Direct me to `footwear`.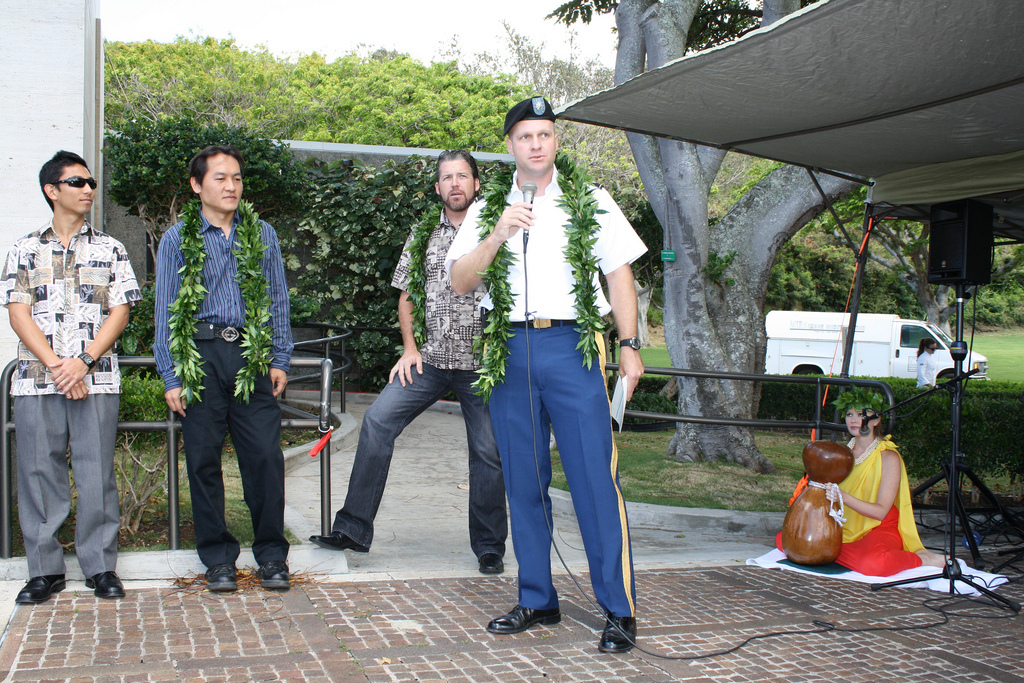
Direction: locate(207, 569, 237, 590).
